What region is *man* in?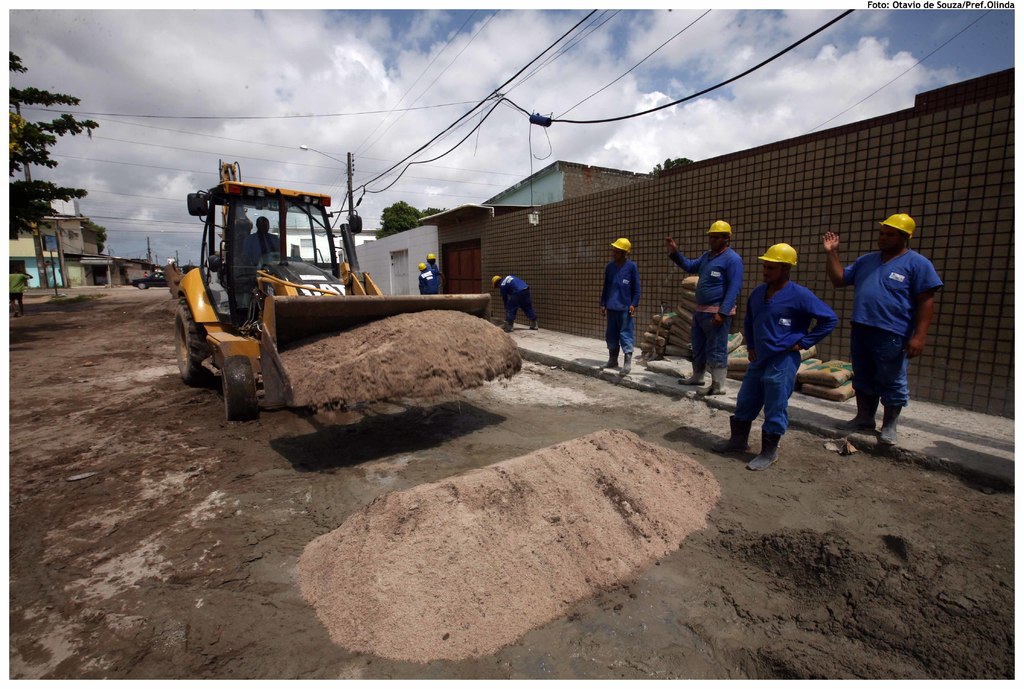
Rect(429, 252, 436, 281).
